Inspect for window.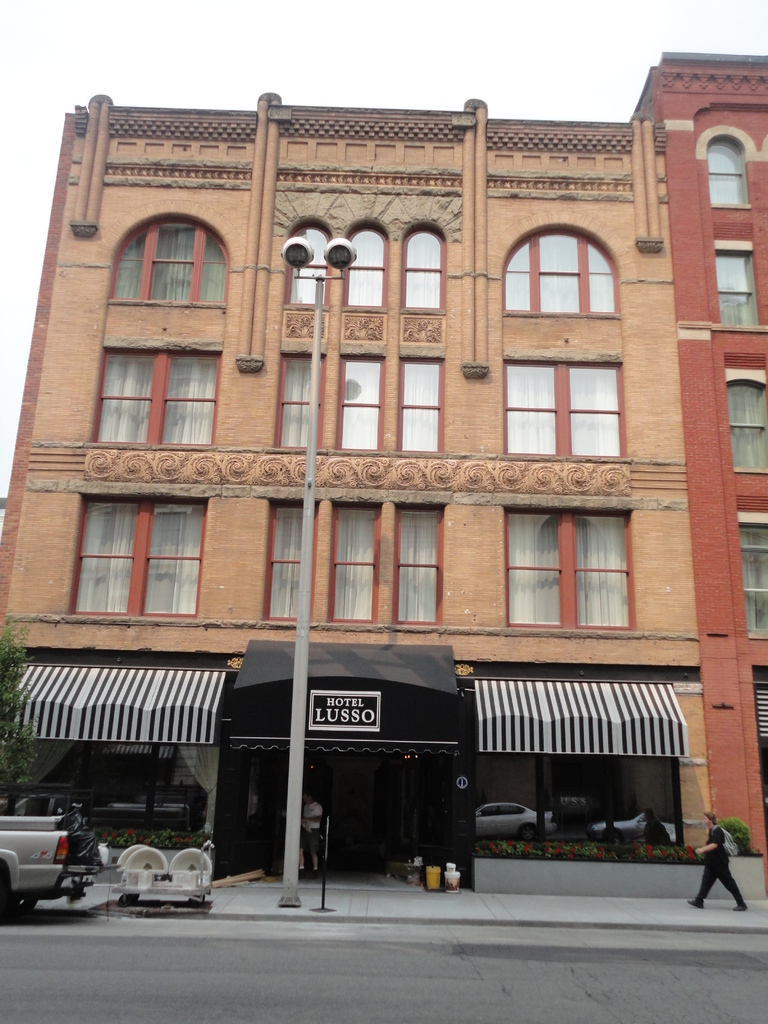
Inspection: 282/218/333/312.
